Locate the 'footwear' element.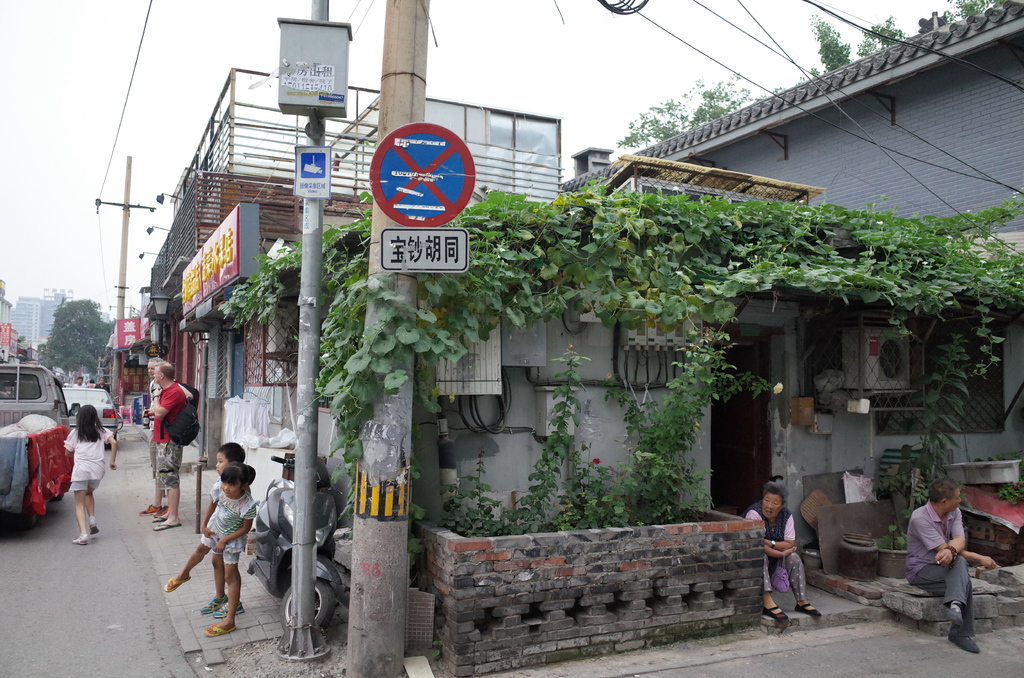
Element bbox: crop(136, 503, 162, 515).
